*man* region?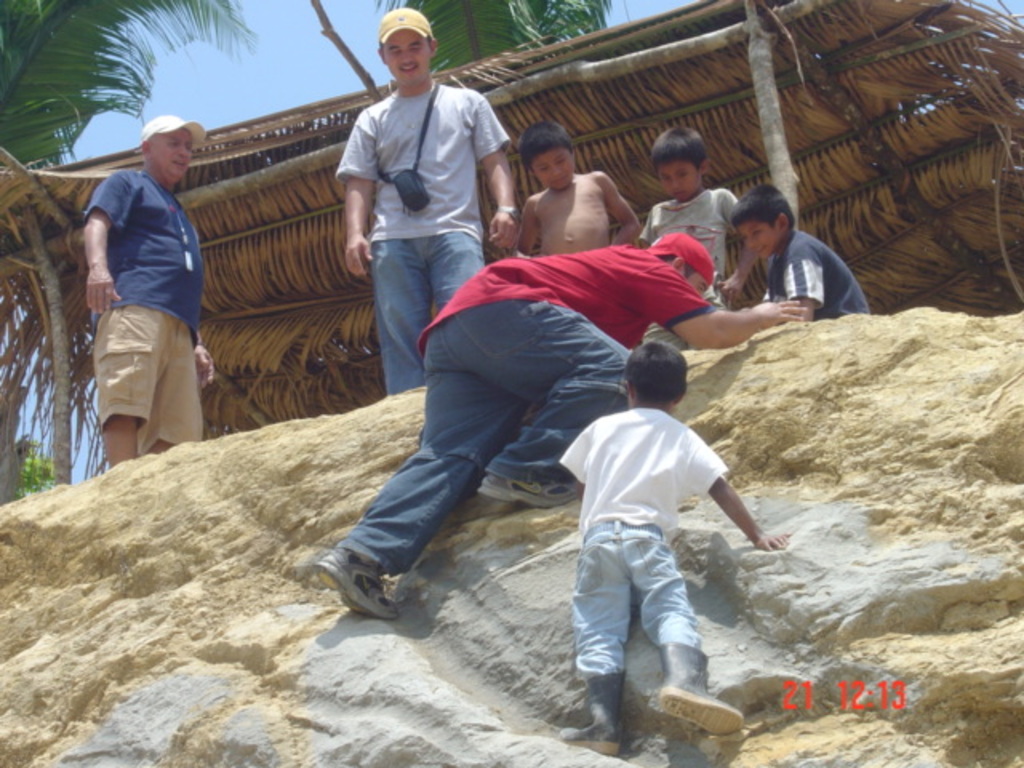
rect(62, 123, 221, 496)
